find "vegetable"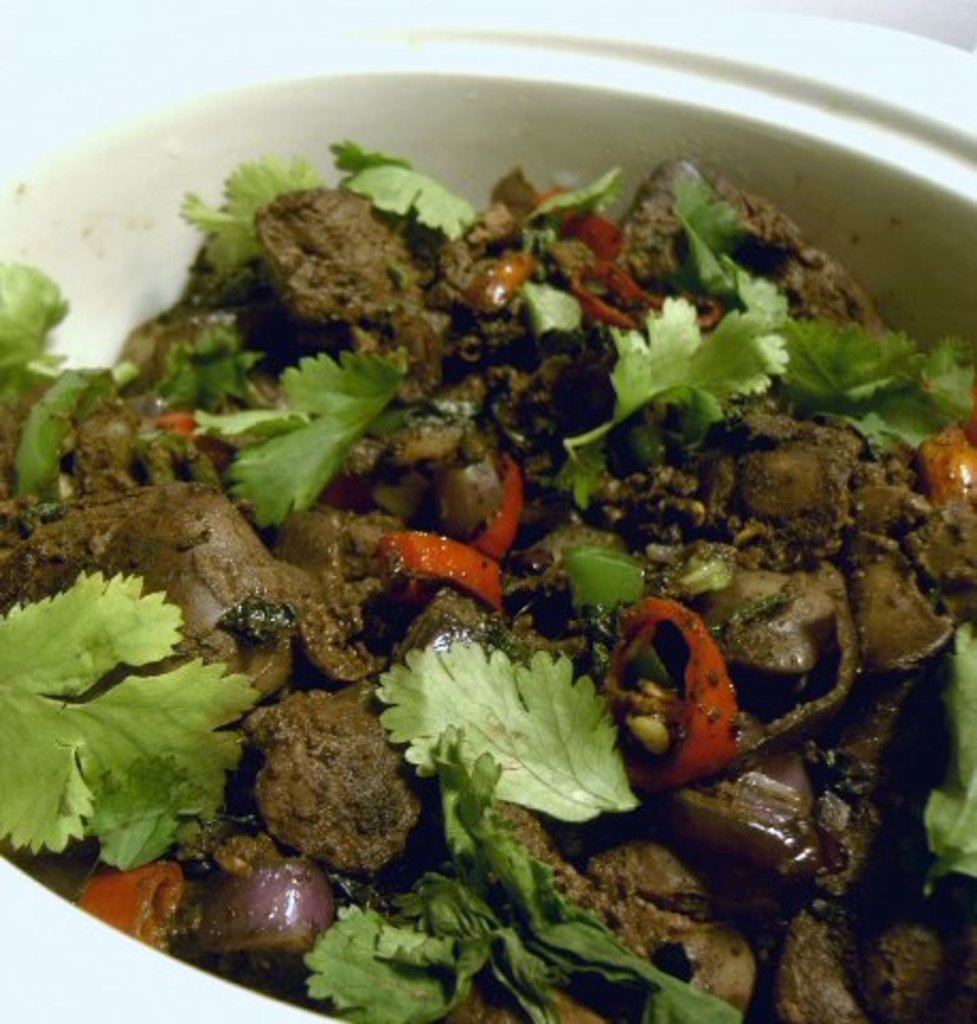
box(13, 548, 282, 900)
